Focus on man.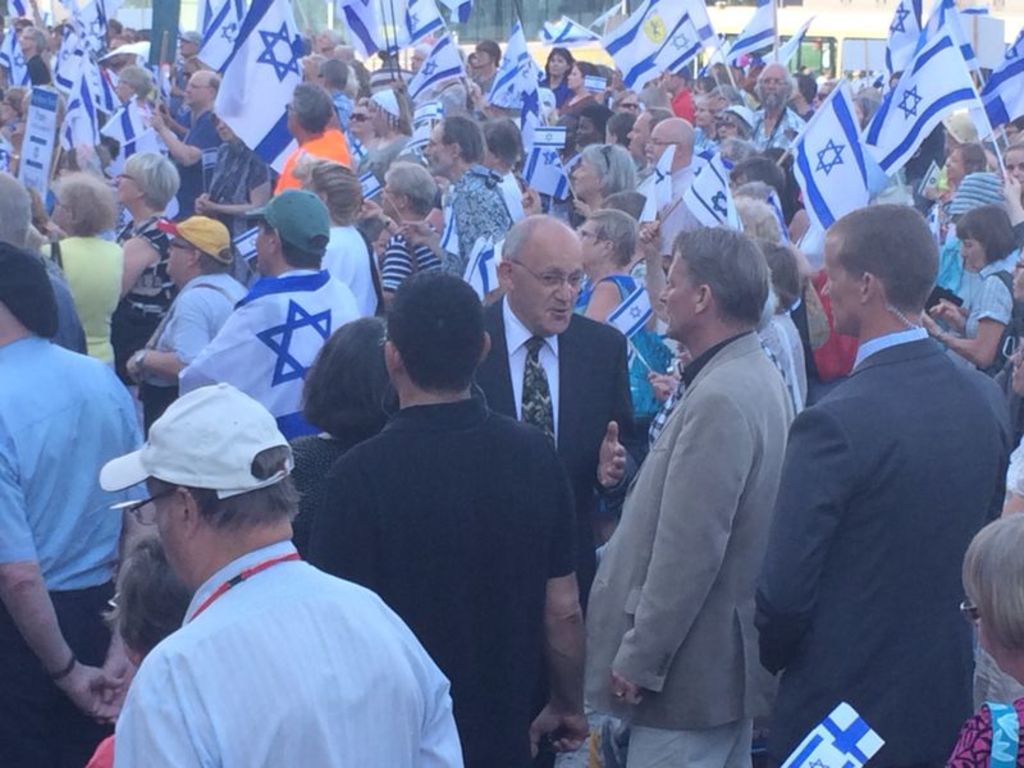
Focused at l=586, t=224, r=799, b=767.
